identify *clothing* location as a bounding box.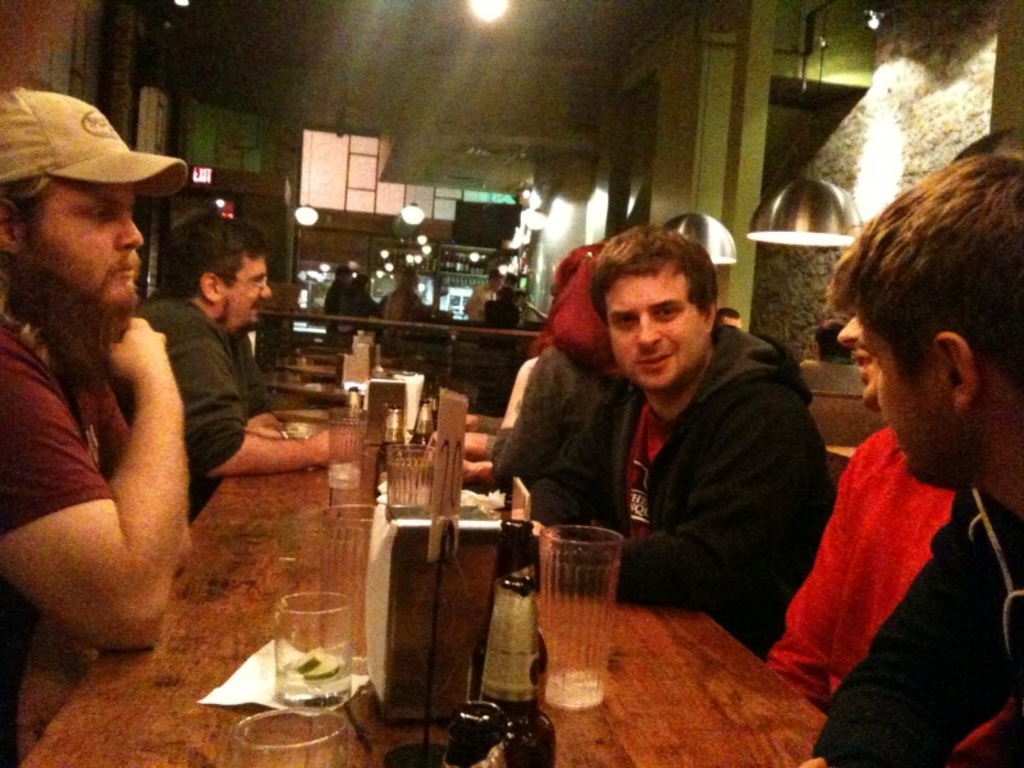
<bbox>484, 266, 842, 654</bbox>.
